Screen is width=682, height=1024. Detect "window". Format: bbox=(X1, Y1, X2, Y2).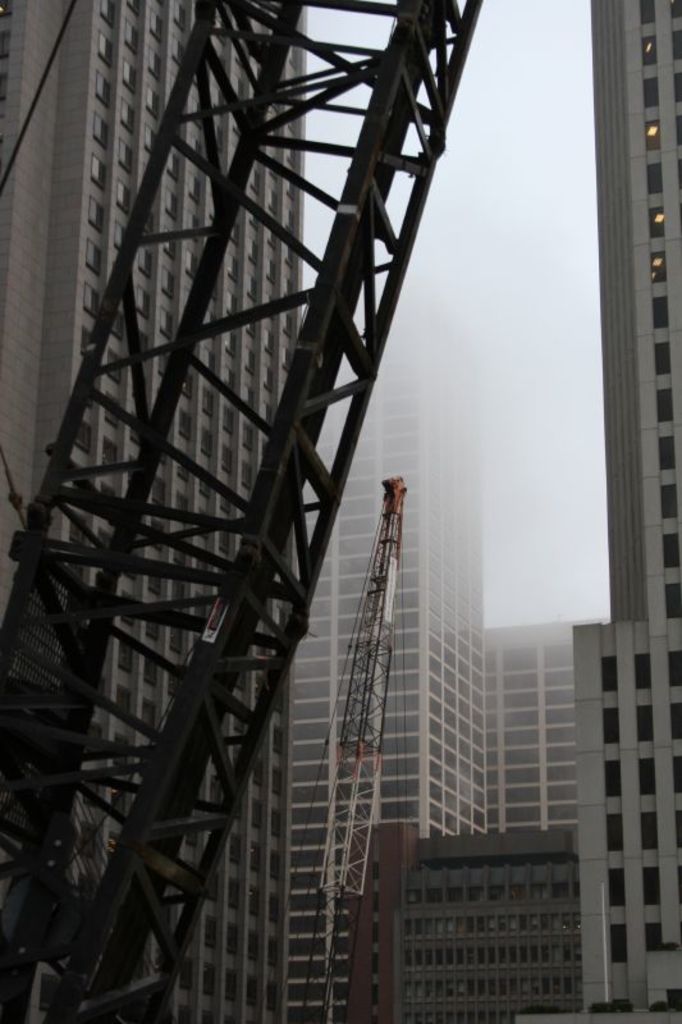
bbox=(502, 669, 536, 685).
